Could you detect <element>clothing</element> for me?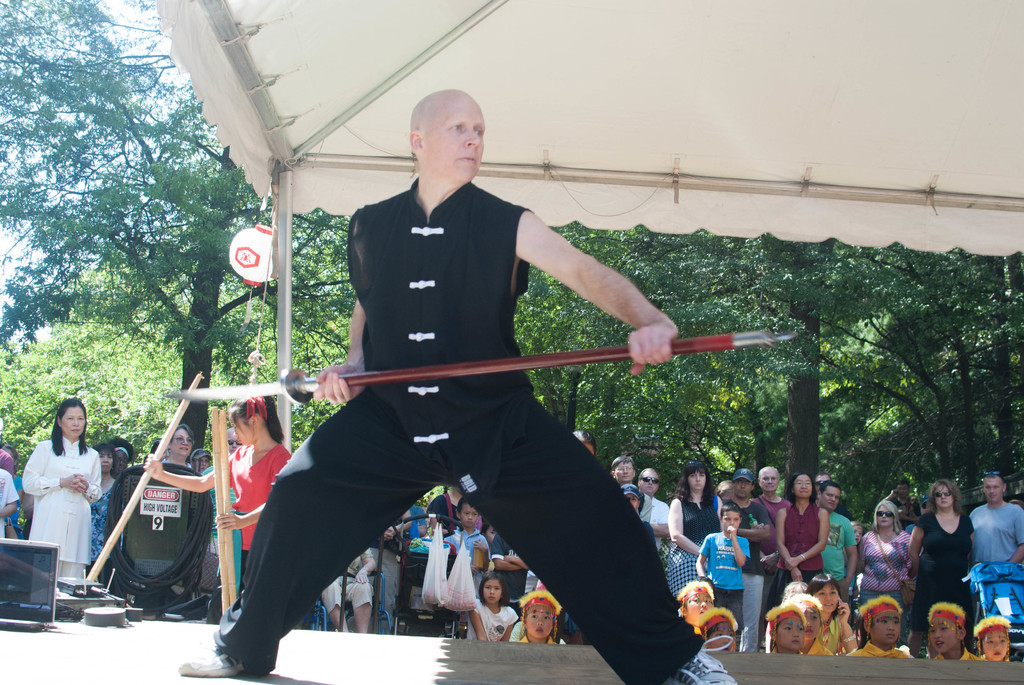
Detection result: {"left": 444, "top": 523, "right": 493, "bottom": 606}.
